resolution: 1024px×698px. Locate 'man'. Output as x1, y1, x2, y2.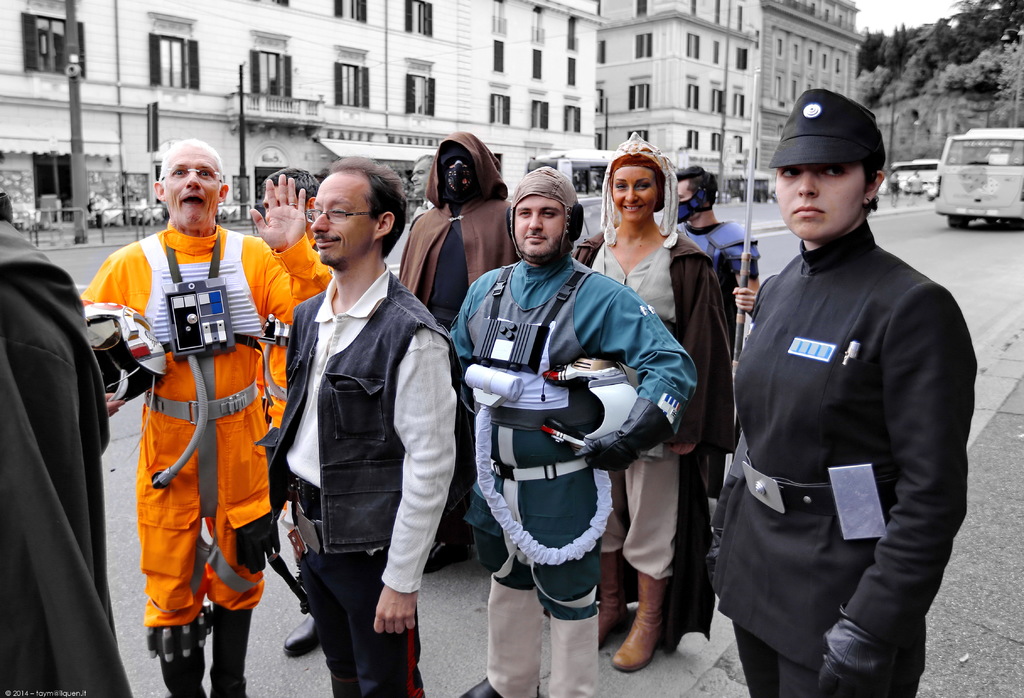
446, 169, 695, 697.
